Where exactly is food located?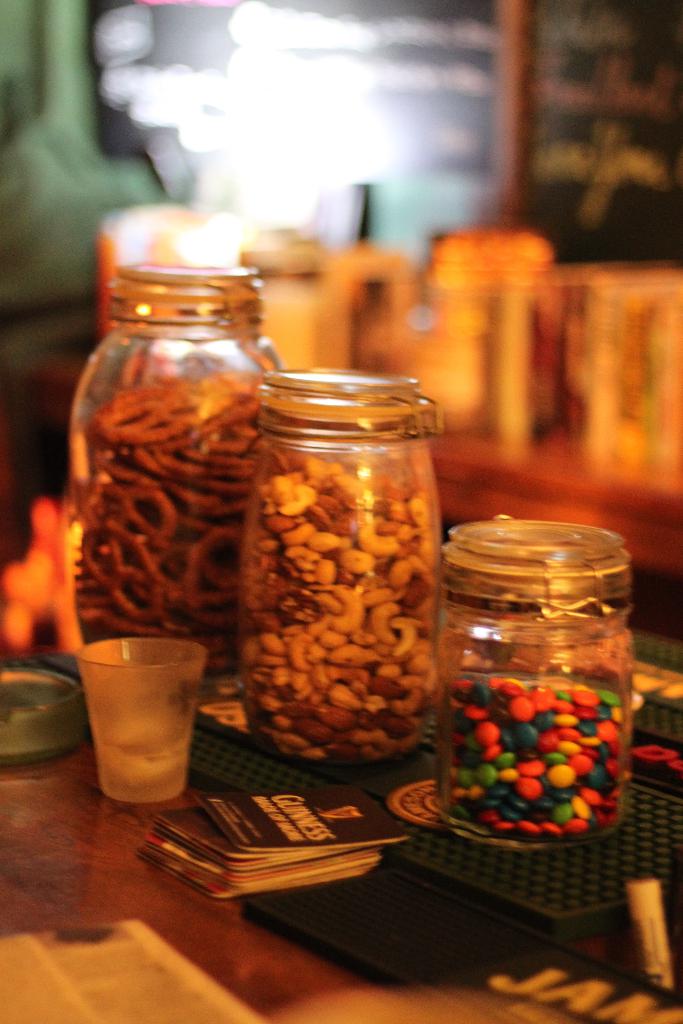
Its bounding box is l=243, t=459, r=436, b=765.
